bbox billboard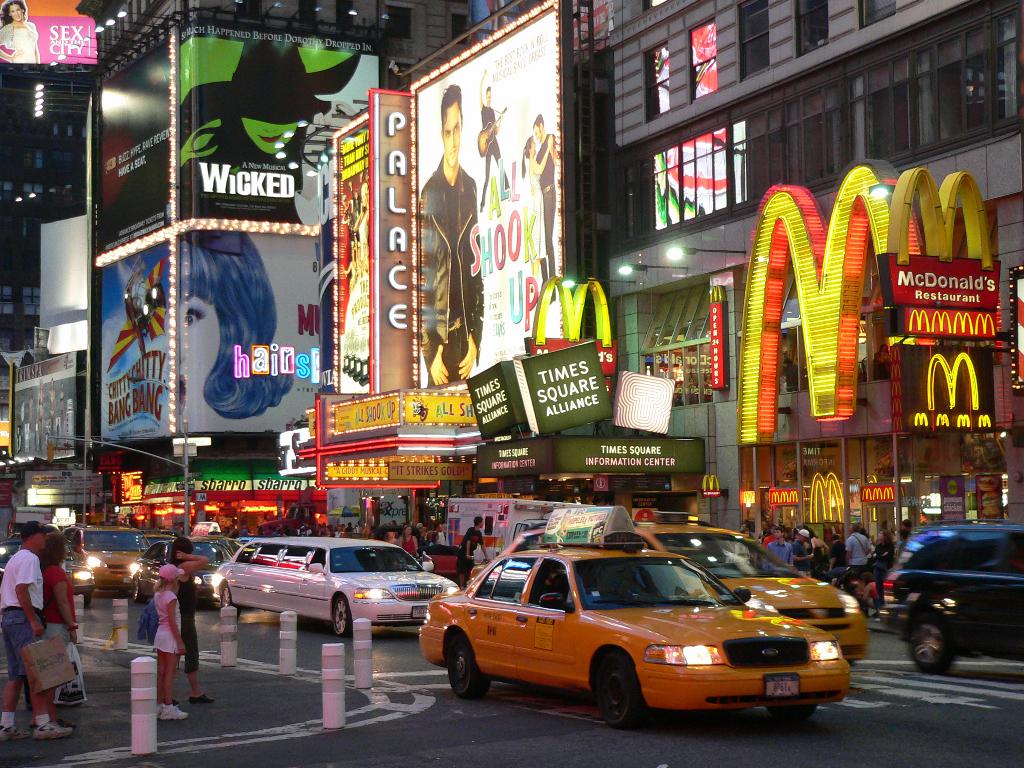
[328,395,478,435]
